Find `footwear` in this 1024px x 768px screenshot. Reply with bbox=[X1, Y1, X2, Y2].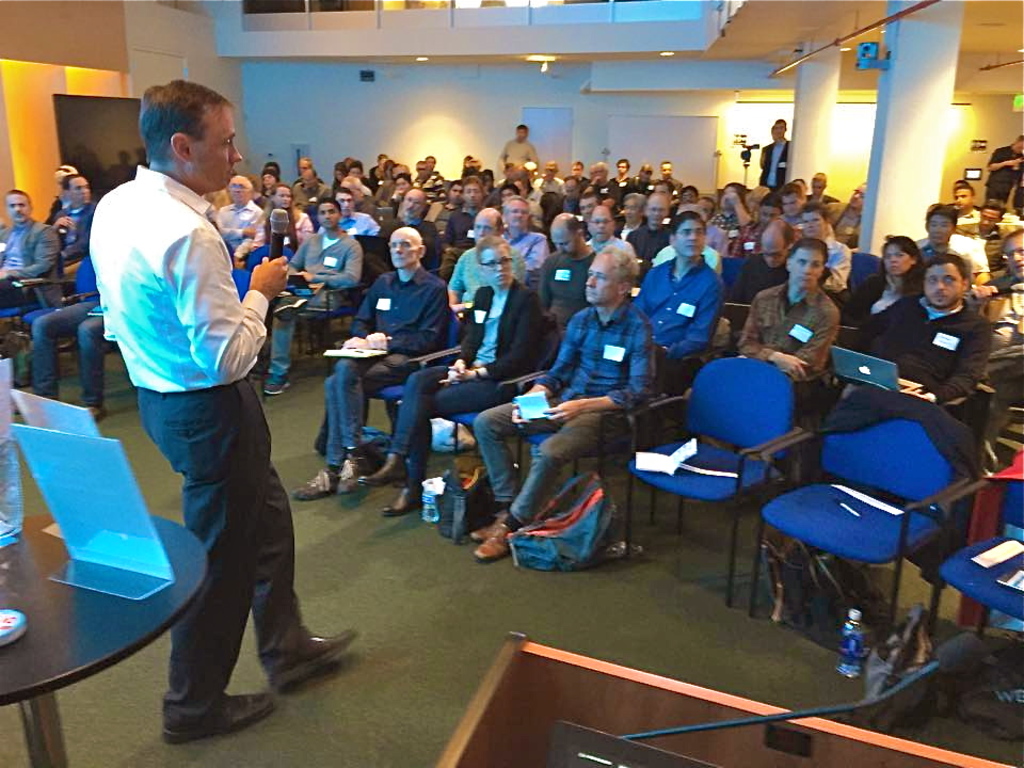
bbox=[468, 518, 528, 562].
